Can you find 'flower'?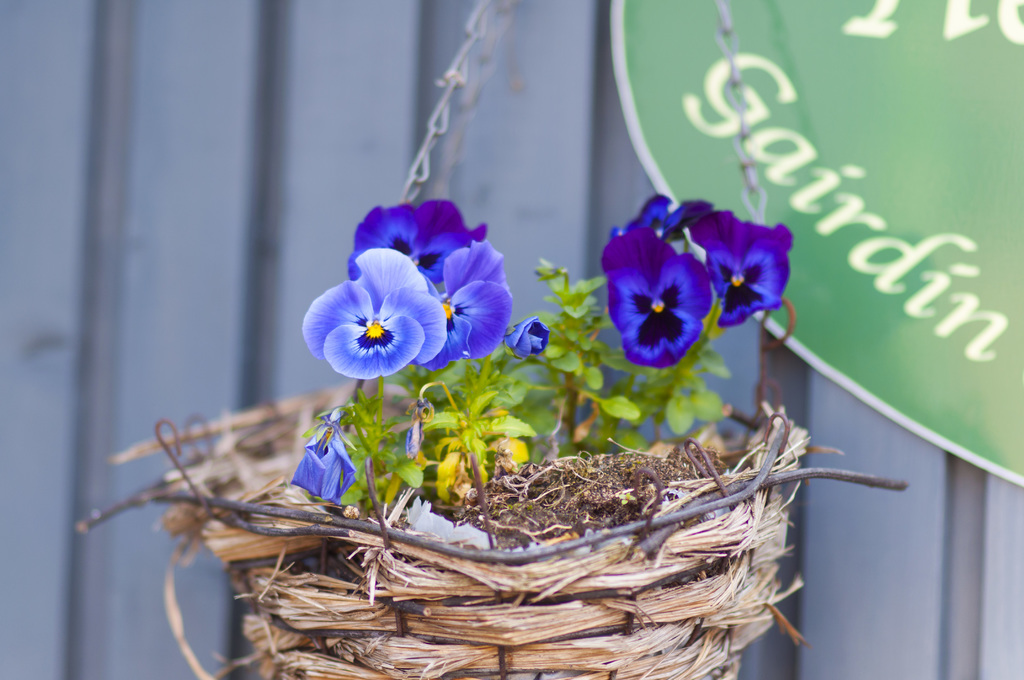
Yes, bounding box: <bbox>506, 316, 556, 359</bbox>.
